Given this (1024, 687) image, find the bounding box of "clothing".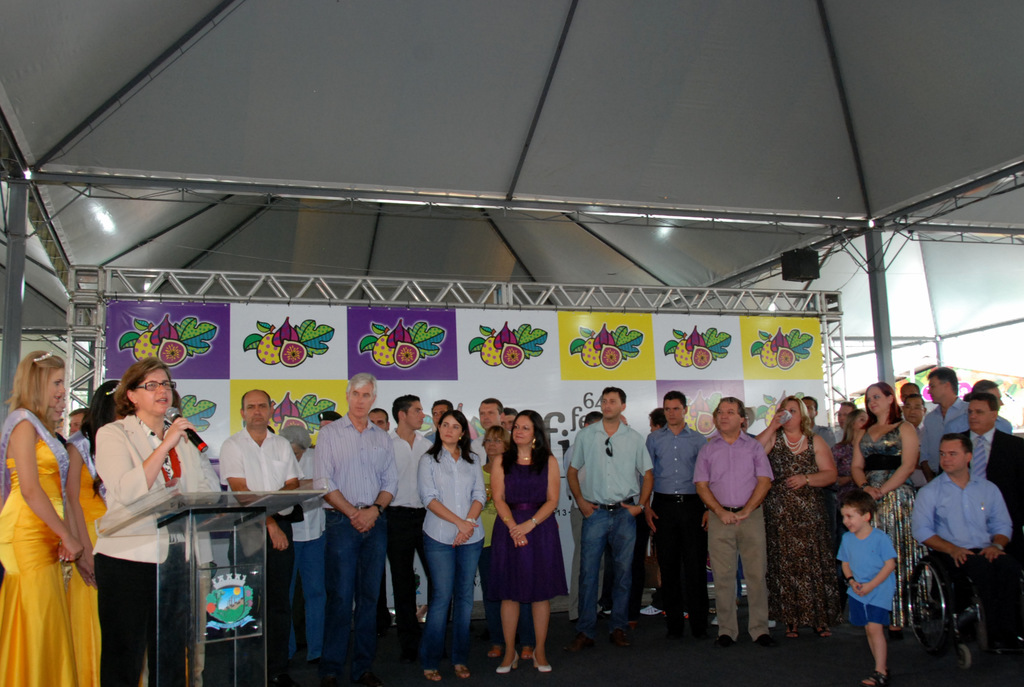
211, 420, 296, 686.
